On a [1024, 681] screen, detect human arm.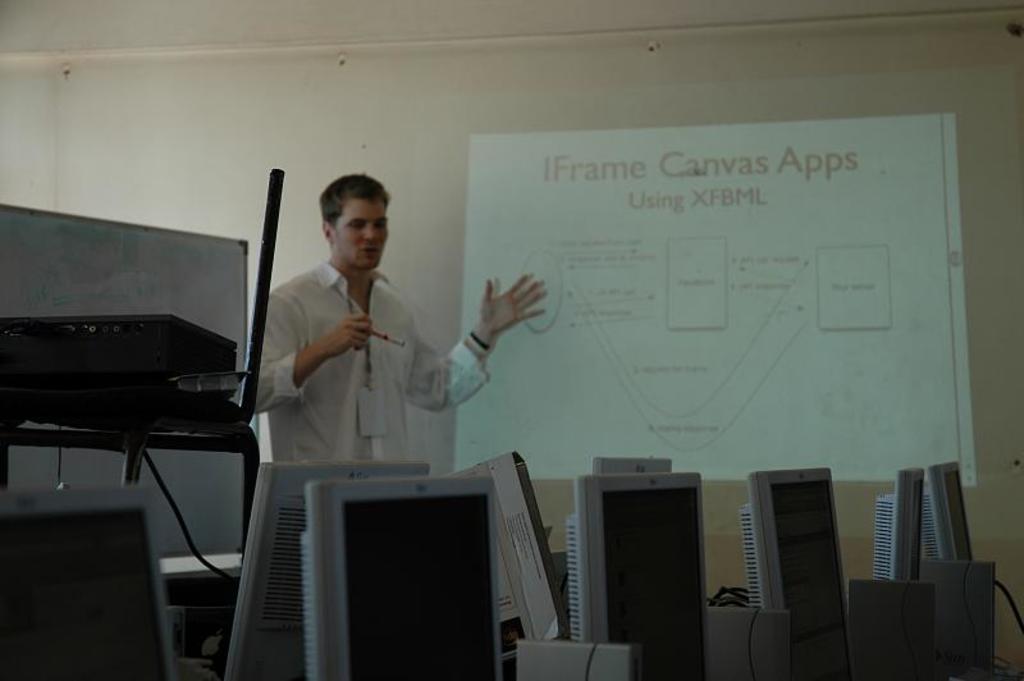
x1=250 y1=288 x2=385 y2=421.
